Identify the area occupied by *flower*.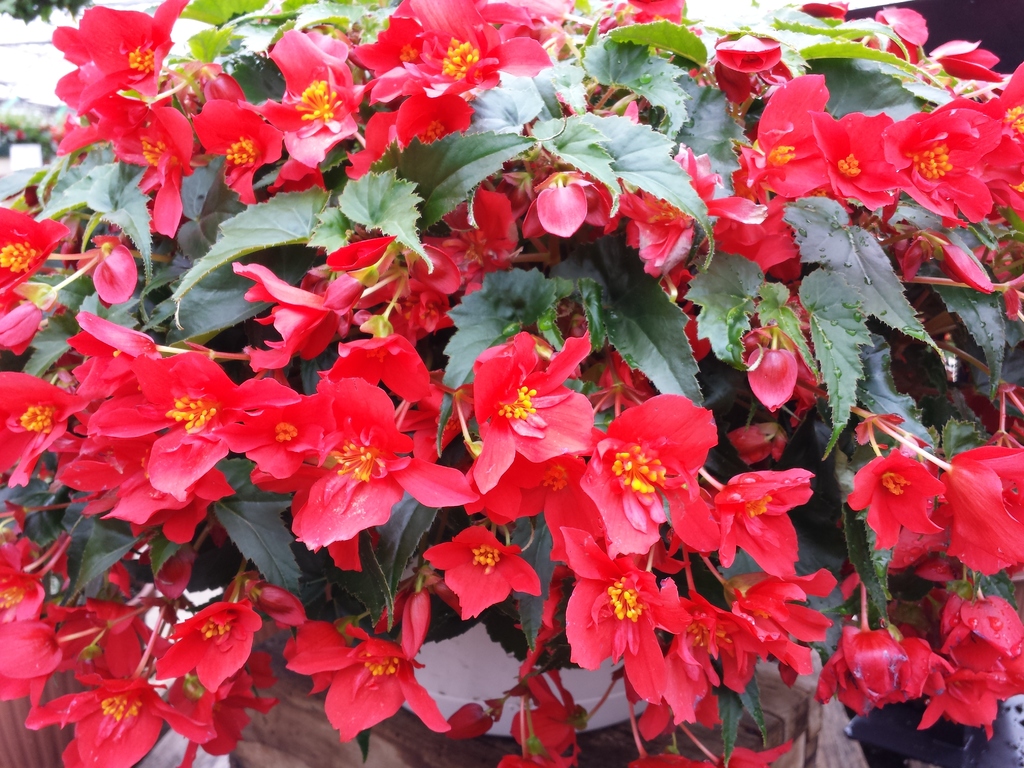
Area: <region>442, 186, 537, 286</region>.
